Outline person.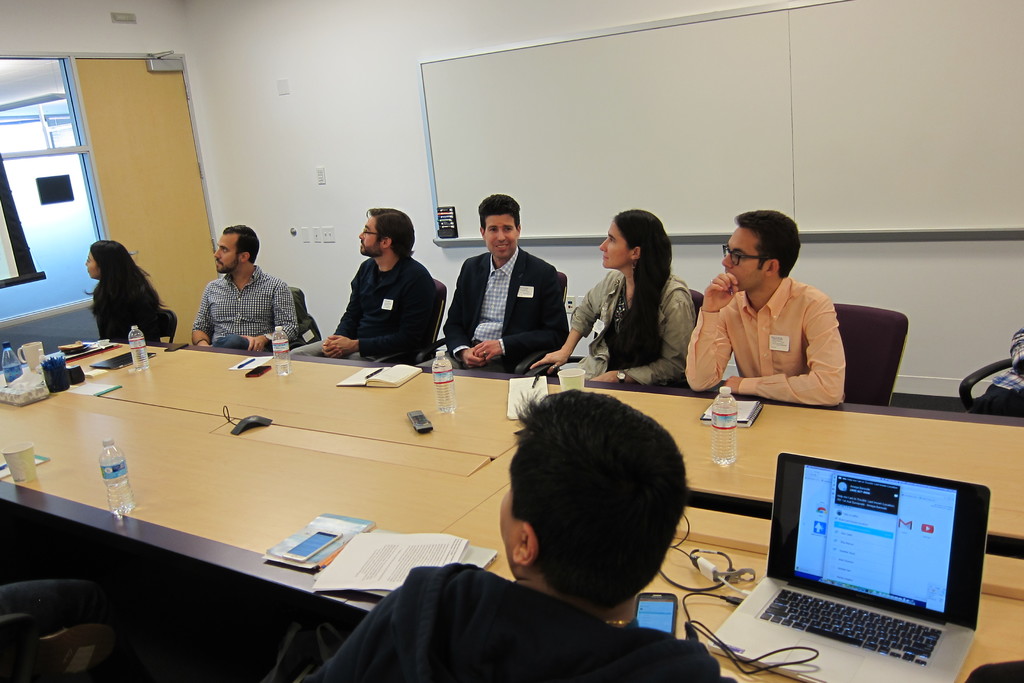
Outline: box=[304, 388, 736, 682].
